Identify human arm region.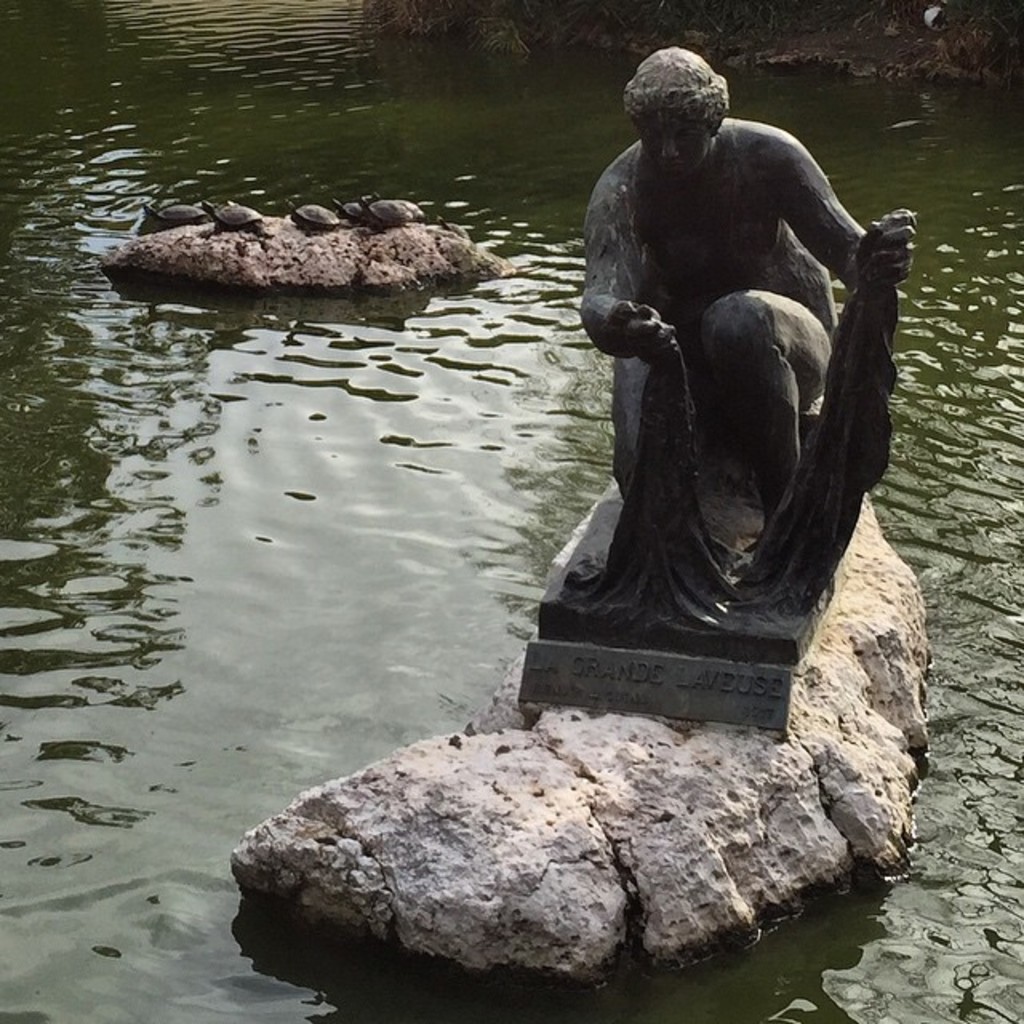
Region: pyautogui.locateOnScreen(770, 136, 880, 283).
